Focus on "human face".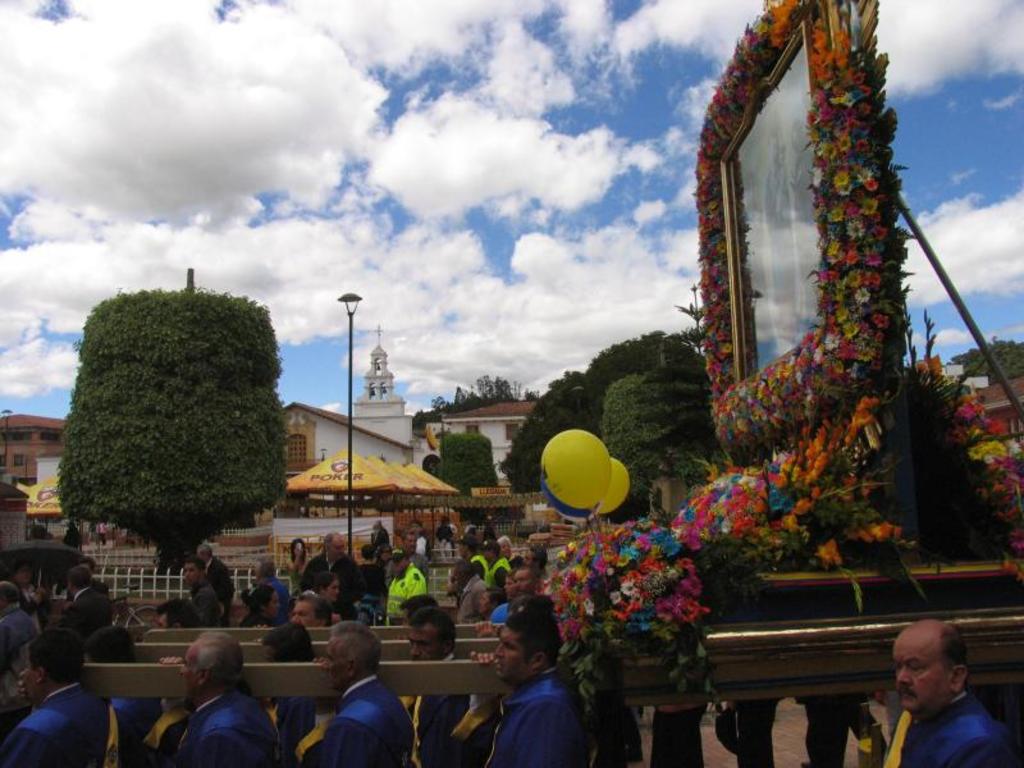
Focused at select_region(460, 548, 536, 618).
